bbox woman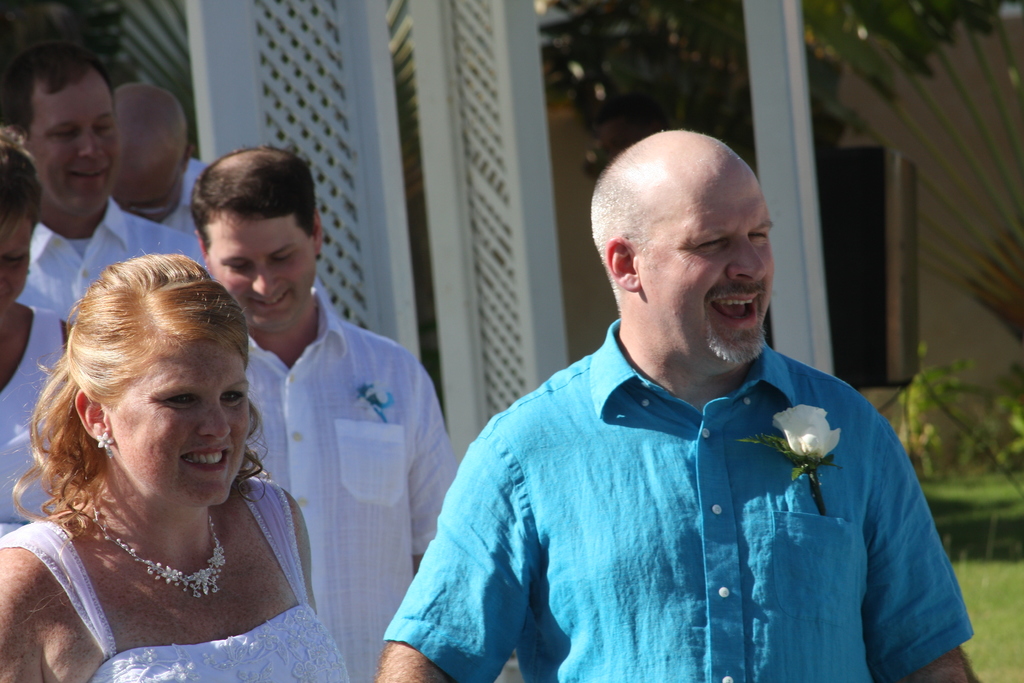
<box>0,250,335,682</box>
